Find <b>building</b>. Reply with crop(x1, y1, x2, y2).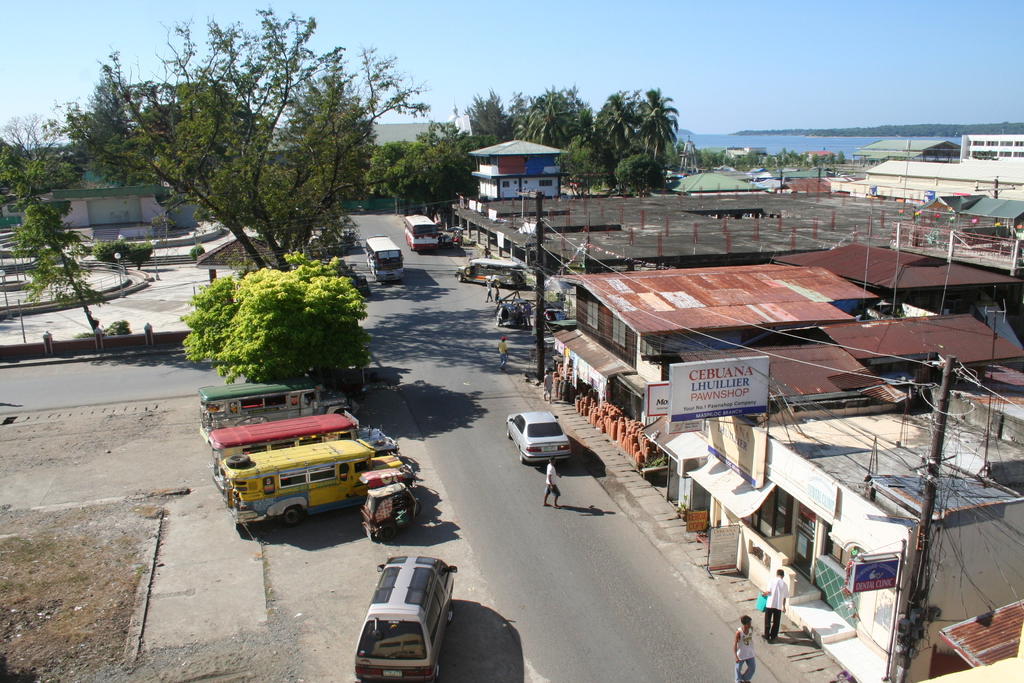
crop(4, 98, 474, 240).
